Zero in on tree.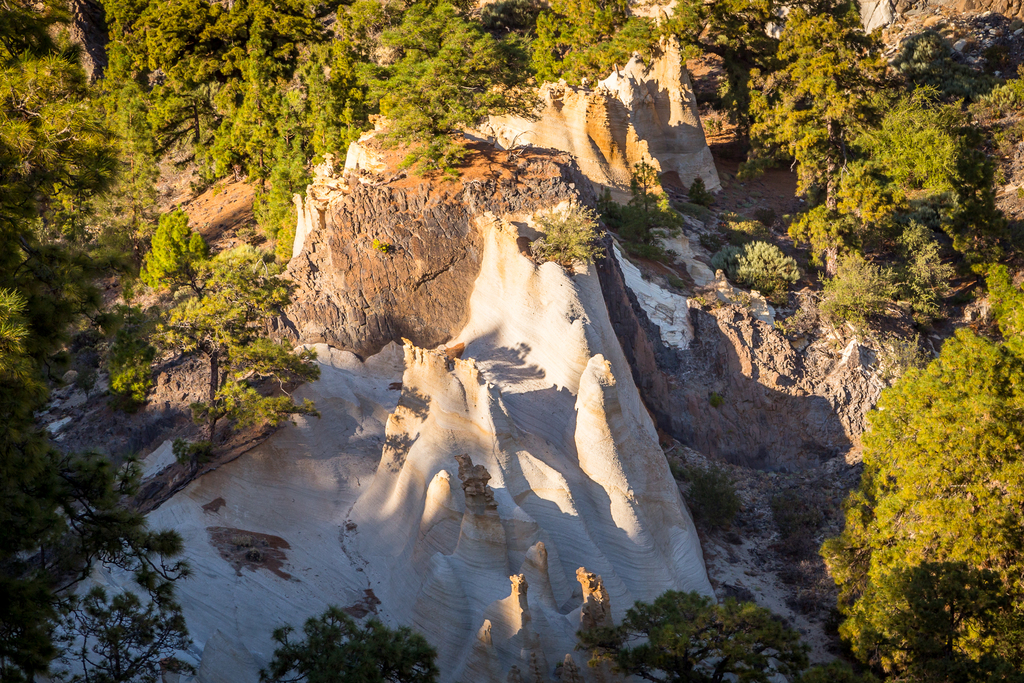
Zeroed in: [573, 585, 833, 682].
